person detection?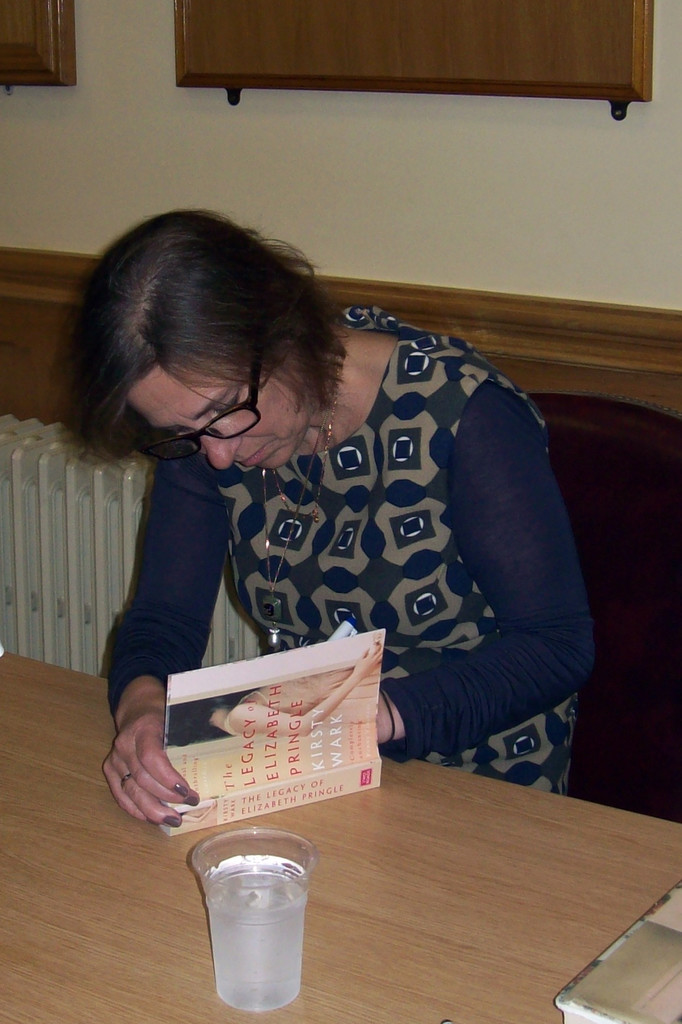
[91, 205, 573, 831]
